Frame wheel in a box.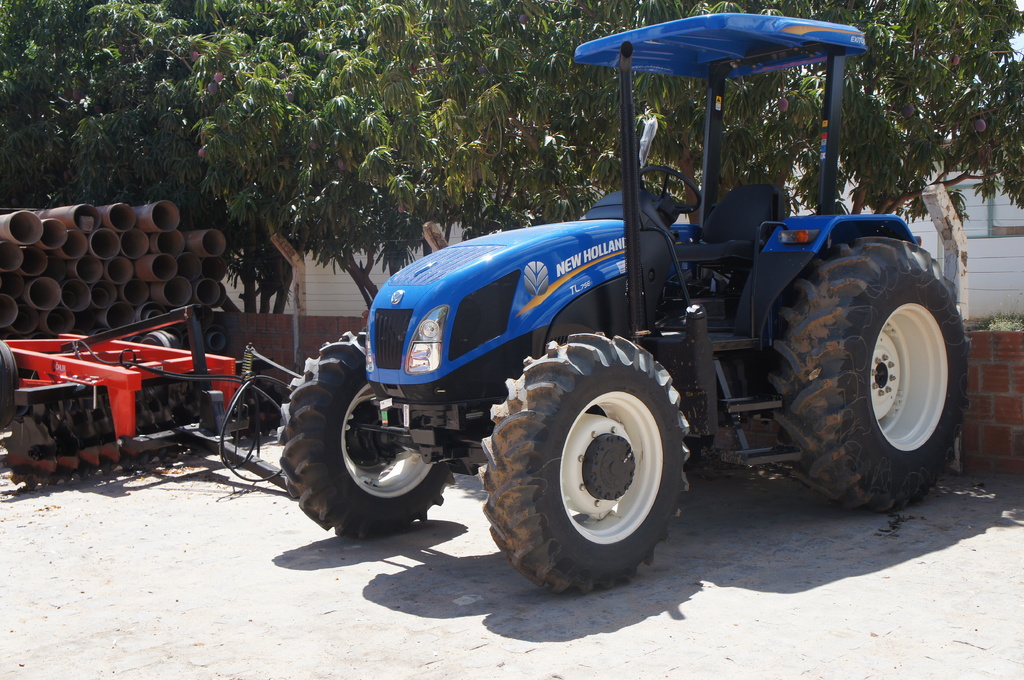
276 327 456 538.
